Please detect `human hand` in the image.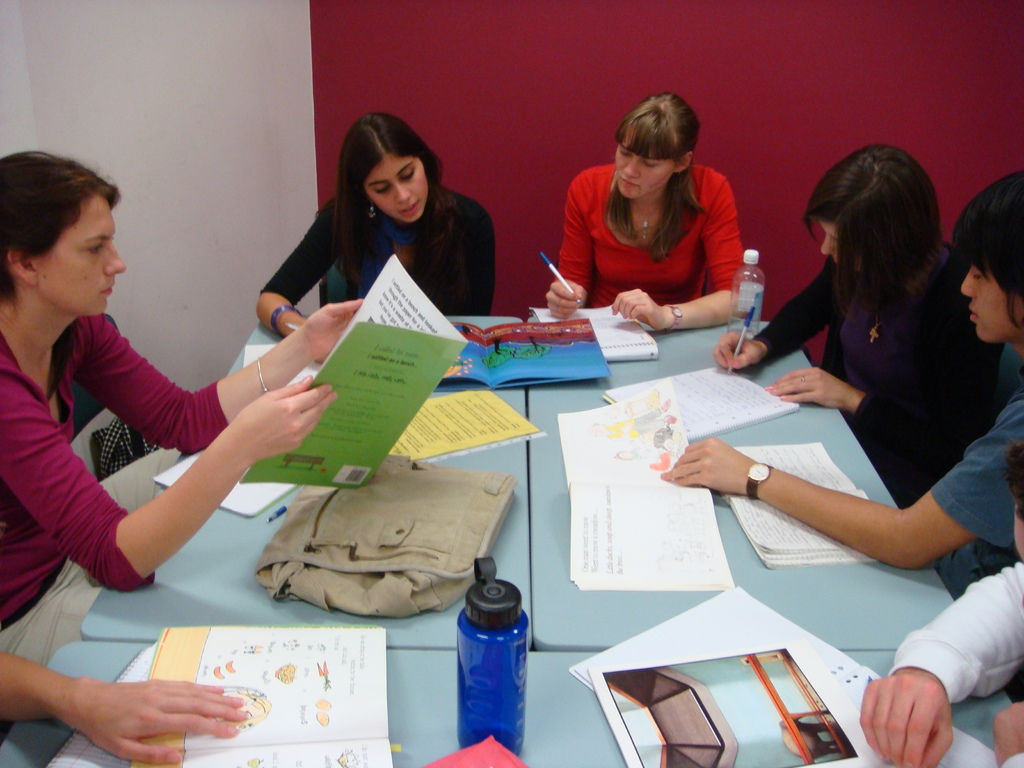
locate(230, 372, 338, 462).
